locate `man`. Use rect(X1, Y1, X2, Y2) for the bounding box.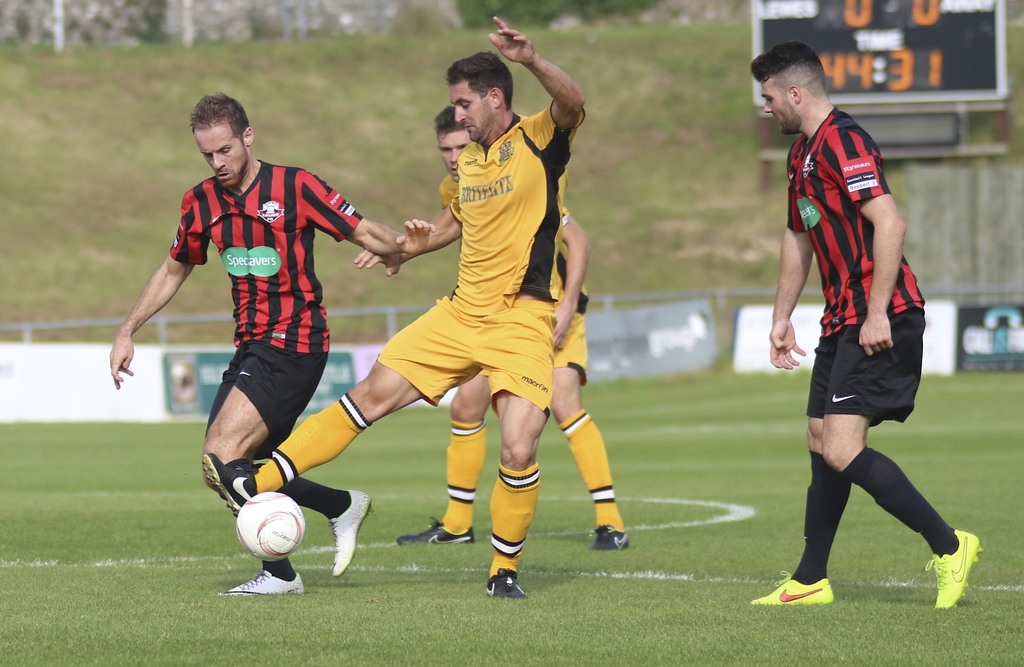
rect(204, 16, 587, 600).
